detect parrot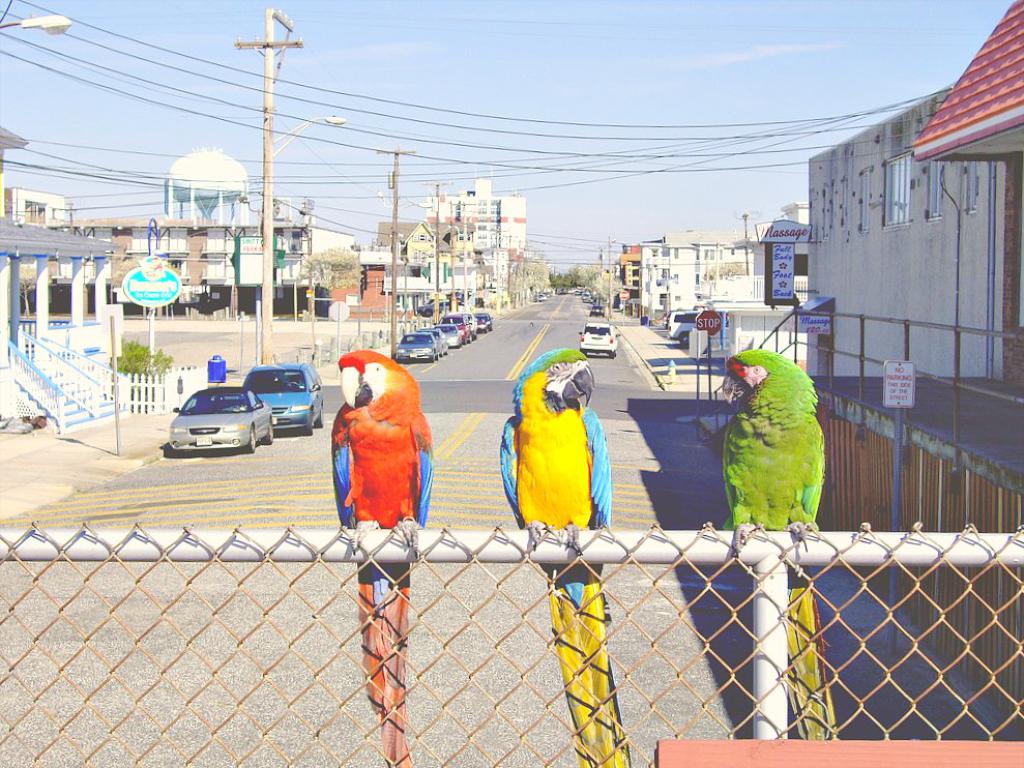
471, 347, 639, 767
